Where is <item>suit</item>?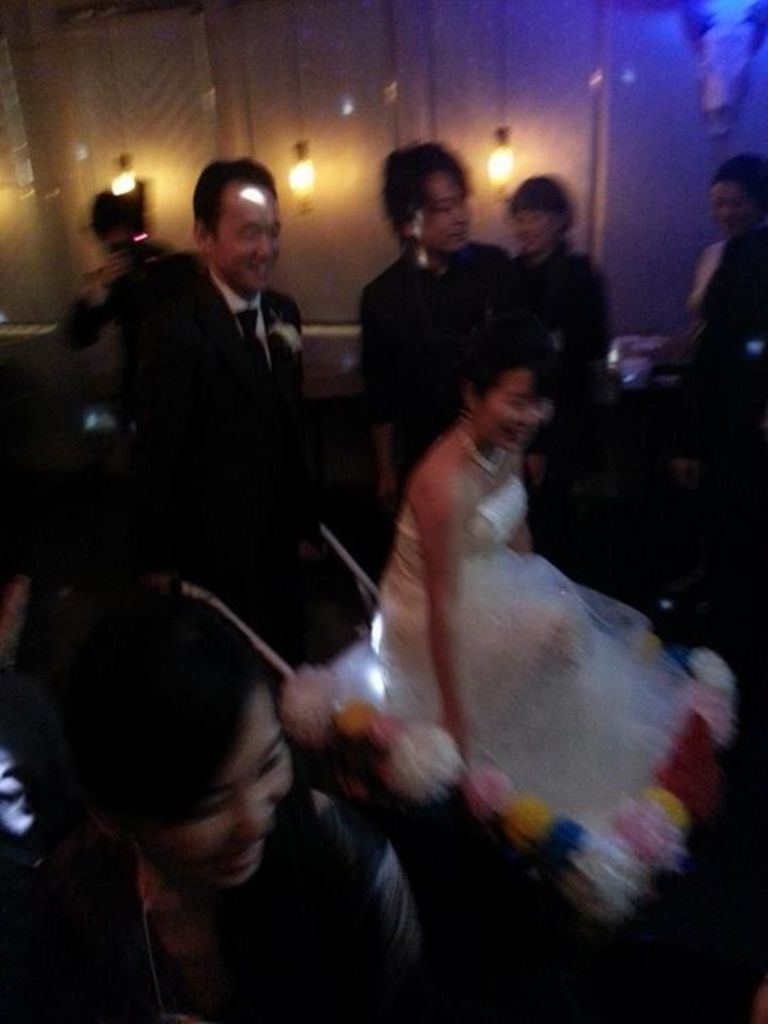
<region>117, 266, 306, 511</region>.
